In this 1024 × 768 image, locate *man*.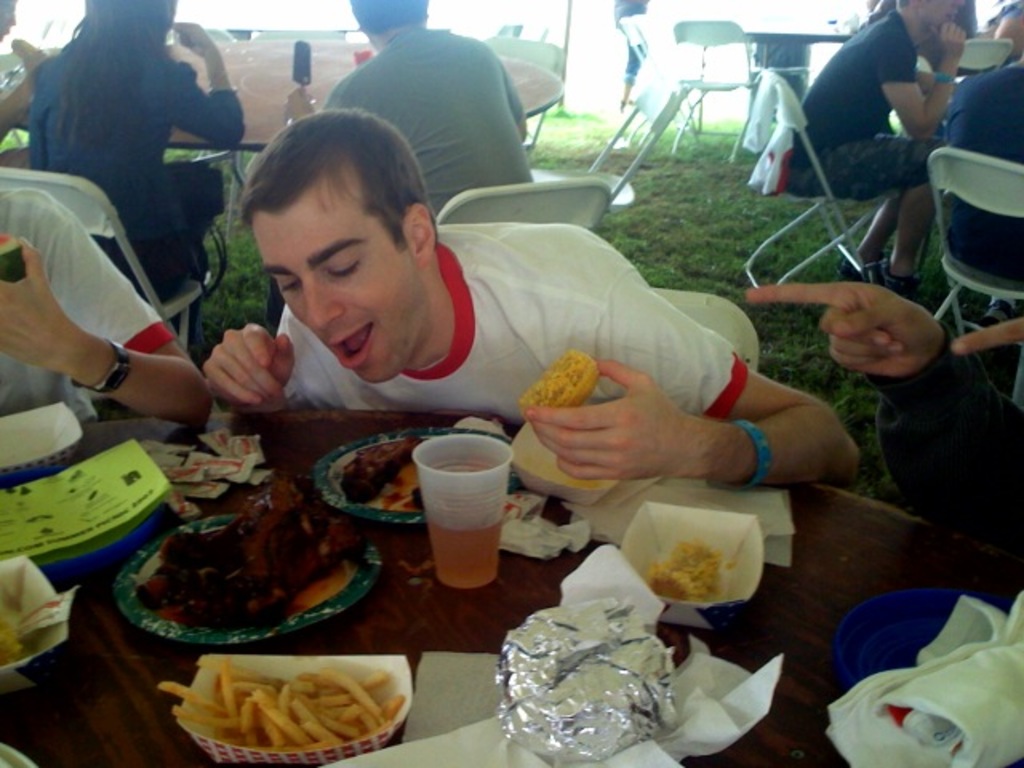
Bounding box: (left=280, top=0, right=541, bottom=222).
